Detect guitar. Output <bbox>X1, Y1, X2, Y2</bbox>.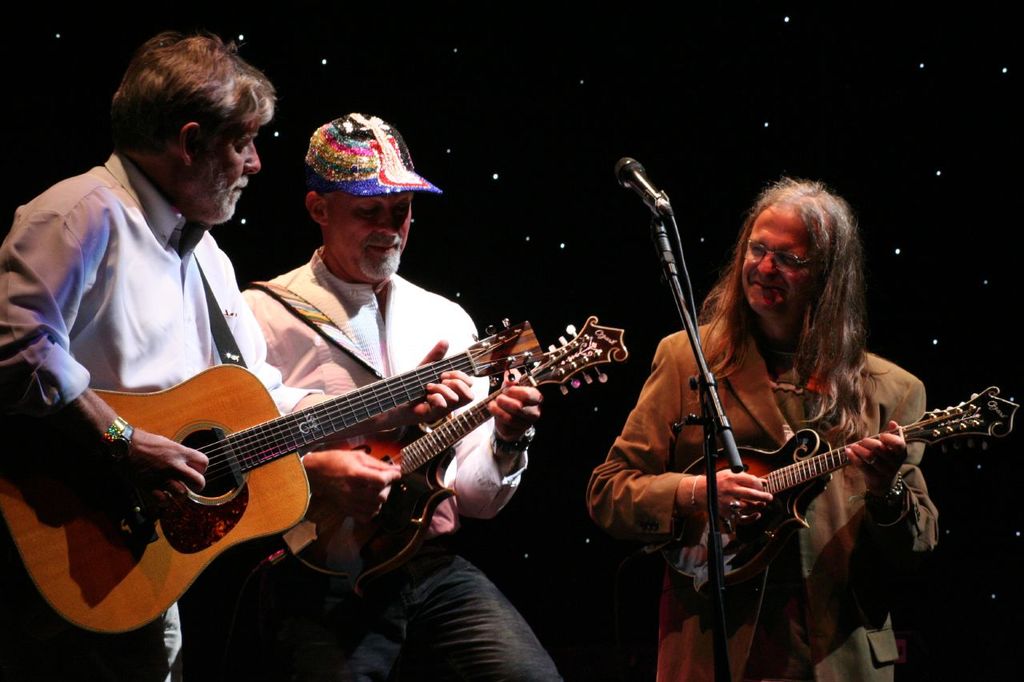
<bbox>0, 308, 544, 632</bbox>.
